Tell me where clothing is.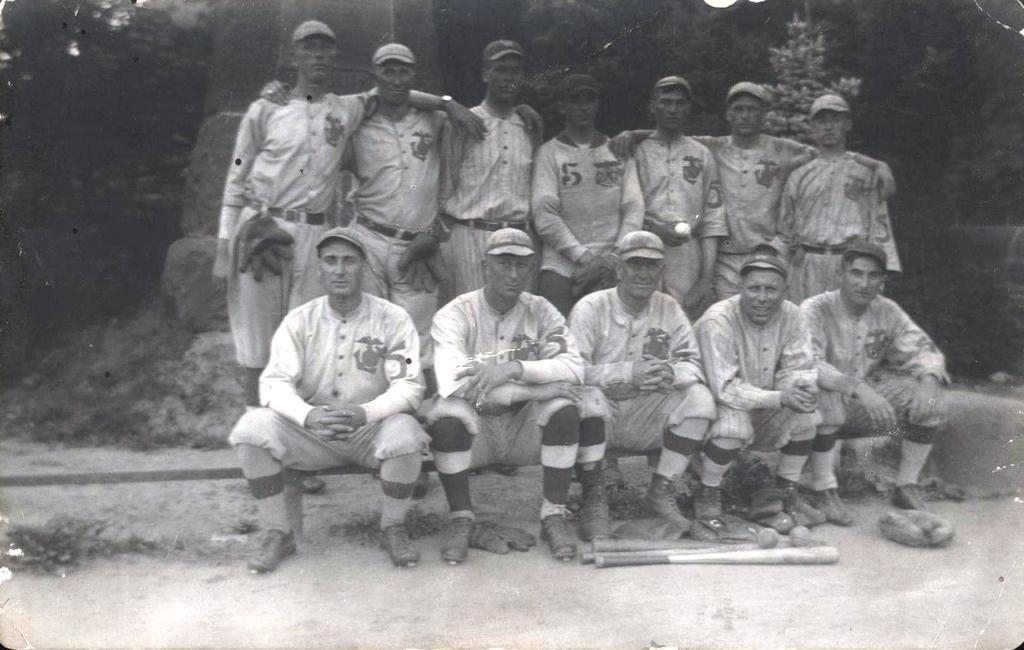
clothing is at (x1=530, y1=125, x2=646, y2=314).
